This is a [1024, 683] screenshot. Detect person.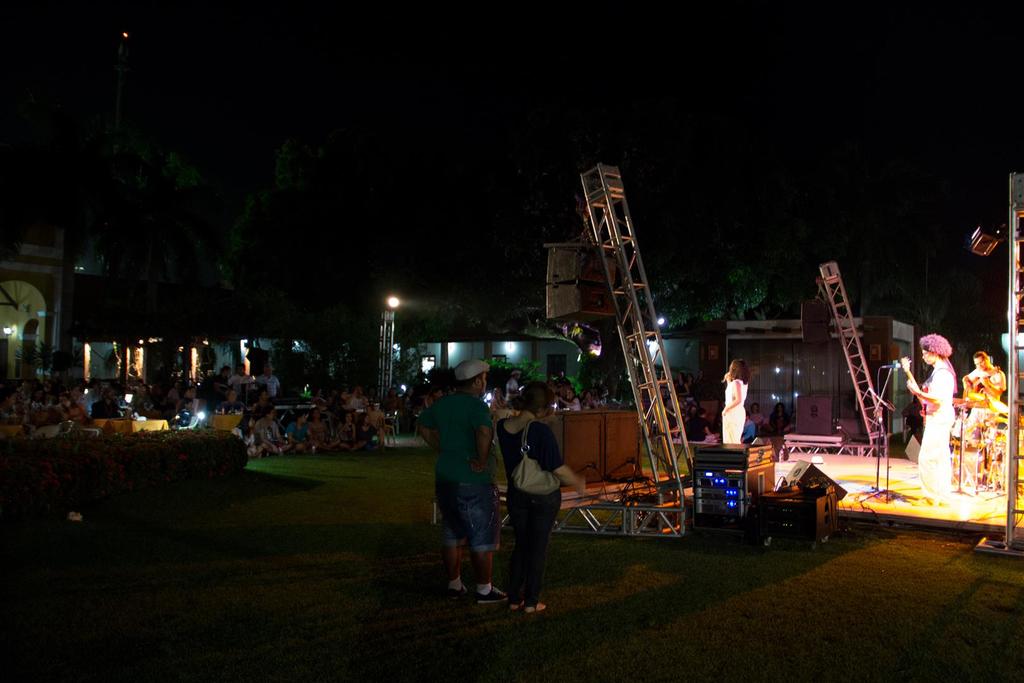
l=495, t=379, r=590, b=613.
